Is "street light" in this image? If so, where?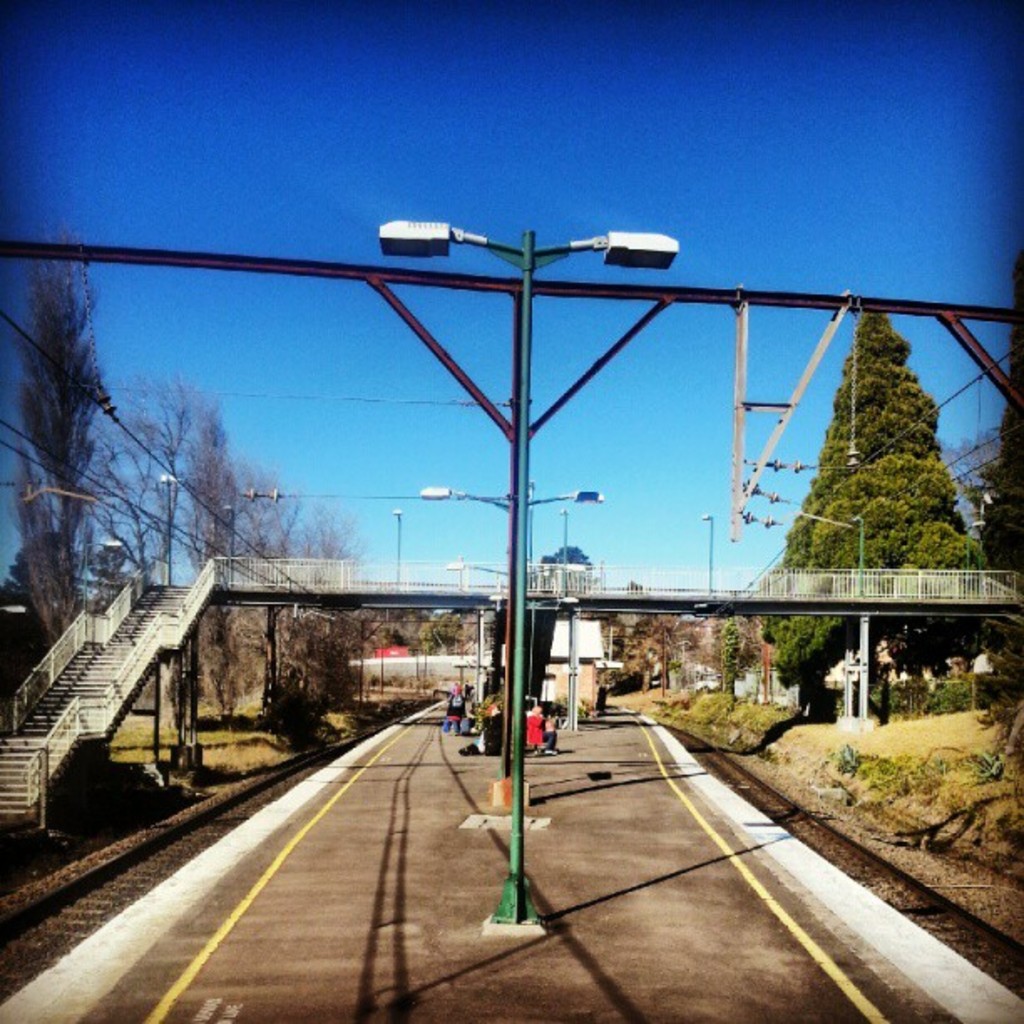
Yes, at (152, 470, 184, 594).
